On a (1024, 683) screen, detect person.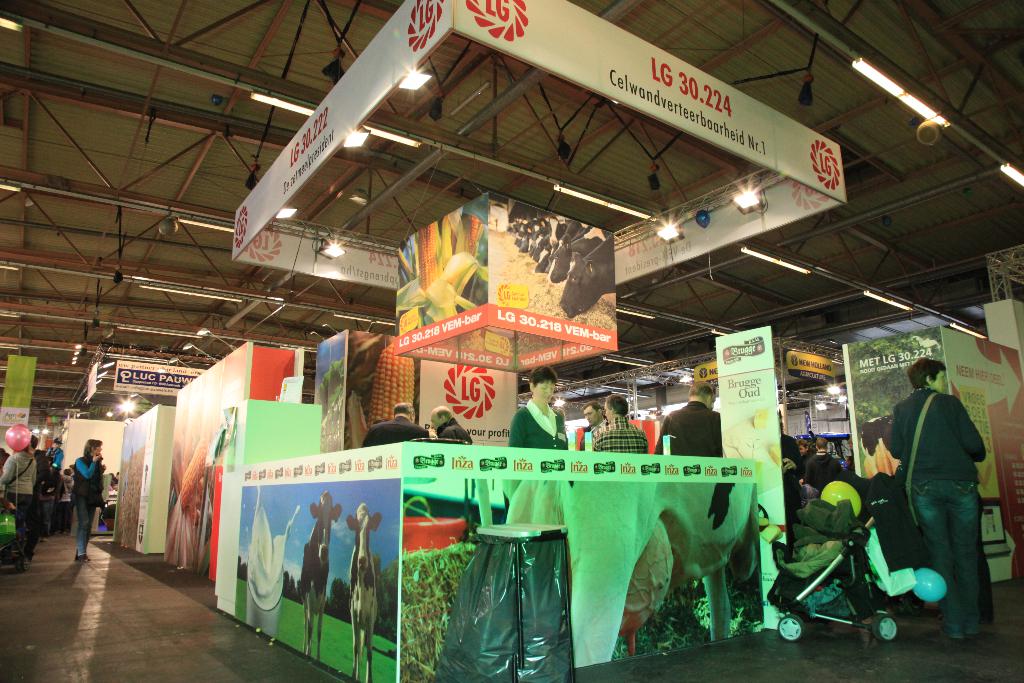
x1=799, y1=434, x2=842, y2=492.
